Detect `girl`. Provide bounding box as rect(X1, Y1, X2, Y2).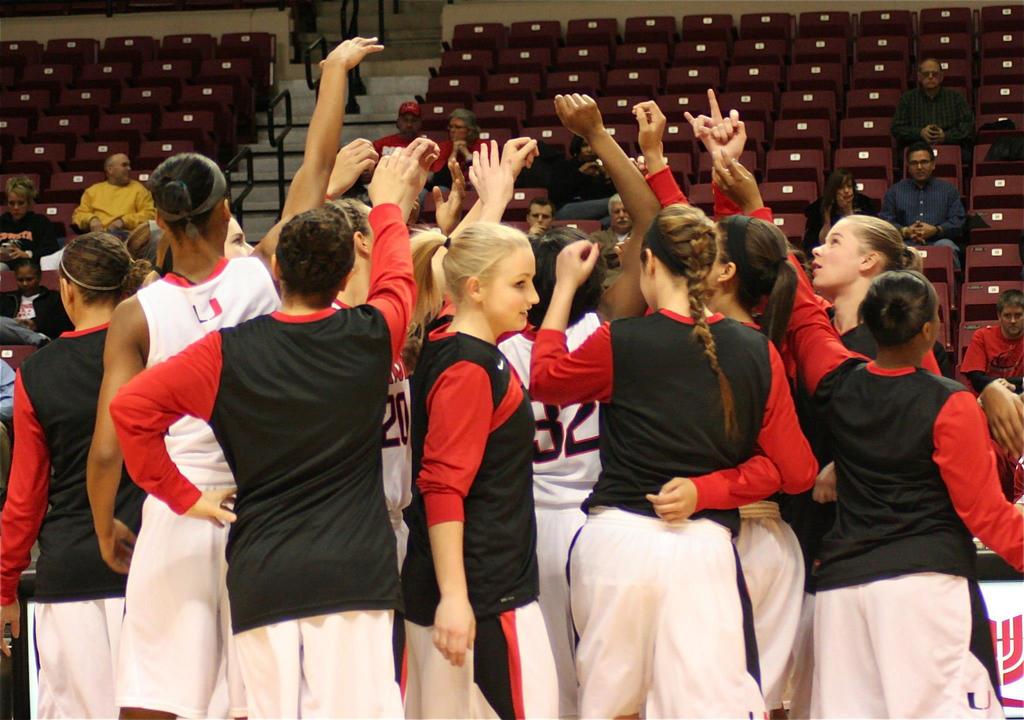
rect(627, 99, 821, 718).
